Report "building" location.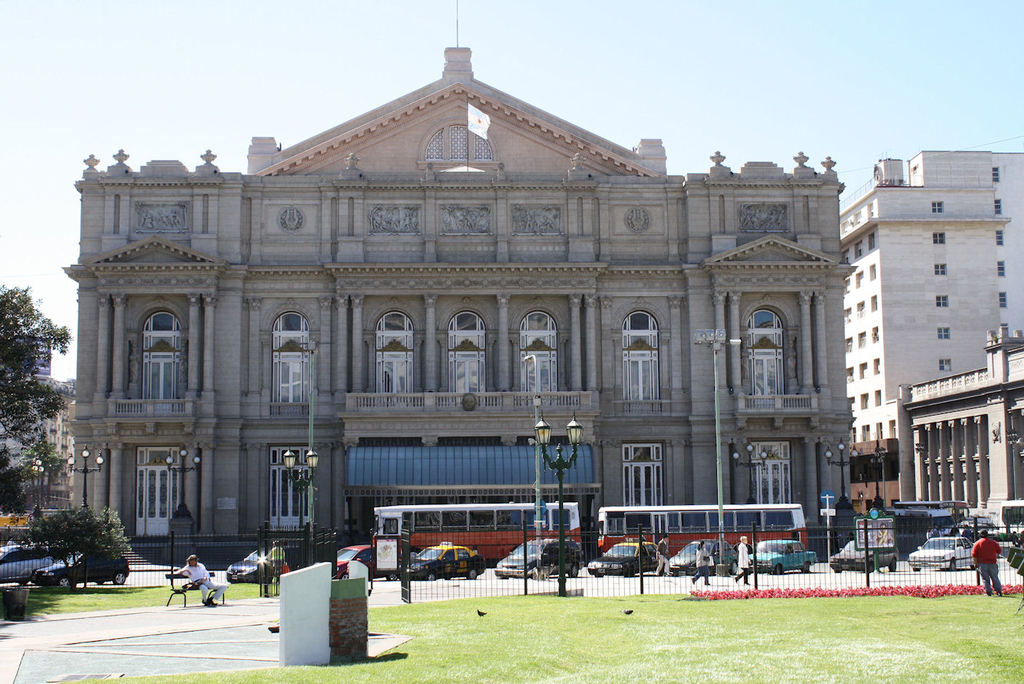
Report: rect(63, 45, 869, 560).
